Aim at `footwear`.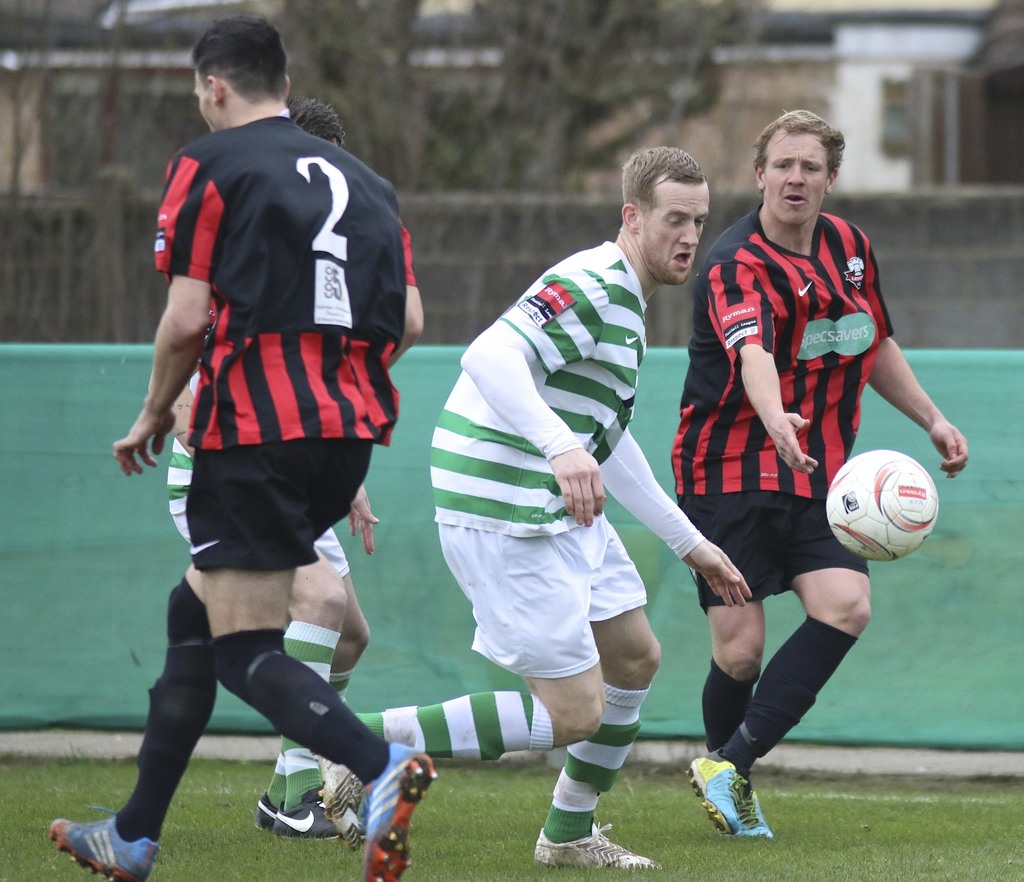
Aimed at <box>740,789,771,840</box>.
